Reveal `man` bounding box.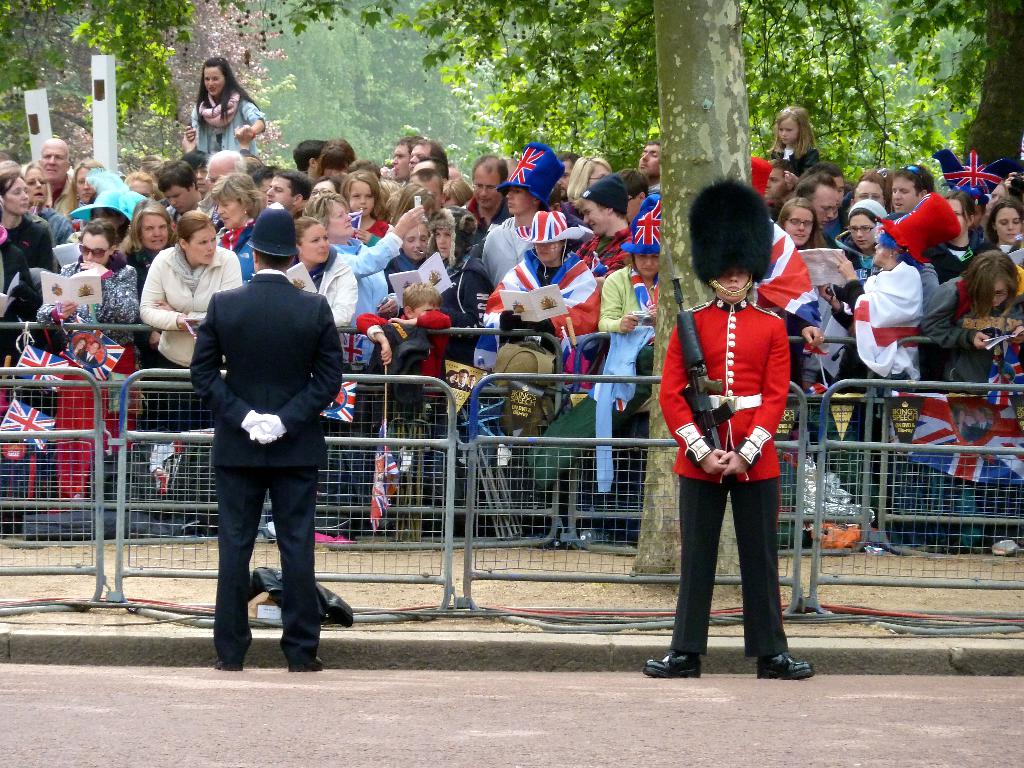
Revealed: BBox(406, 131, 457, 182).
